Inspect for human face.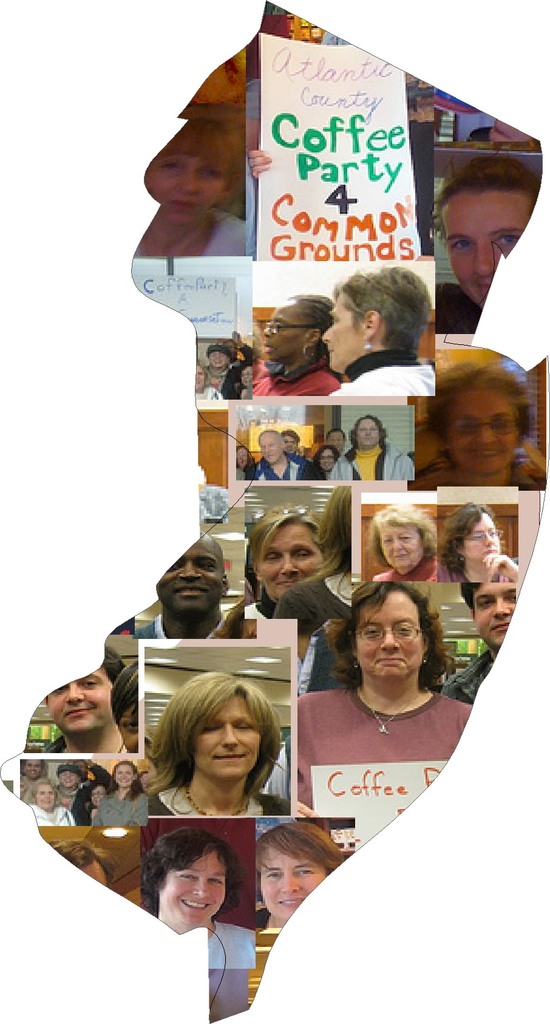
Inspection: (left=444, top=387, right=526, bottom=478).
